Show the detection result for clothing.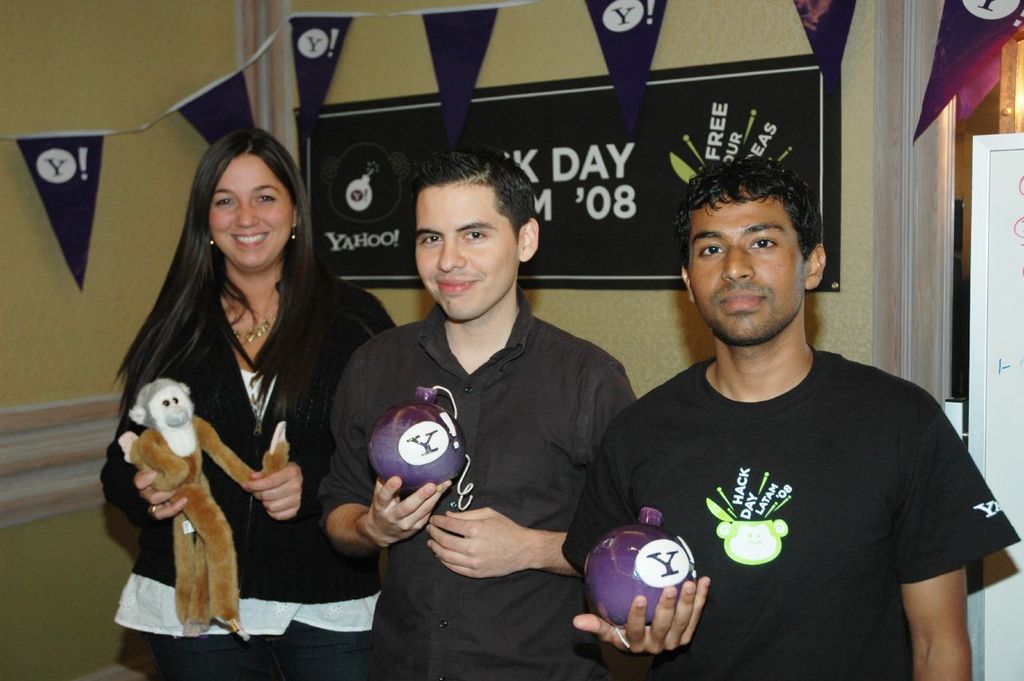
l=318, t=281, r=639, b=680.
